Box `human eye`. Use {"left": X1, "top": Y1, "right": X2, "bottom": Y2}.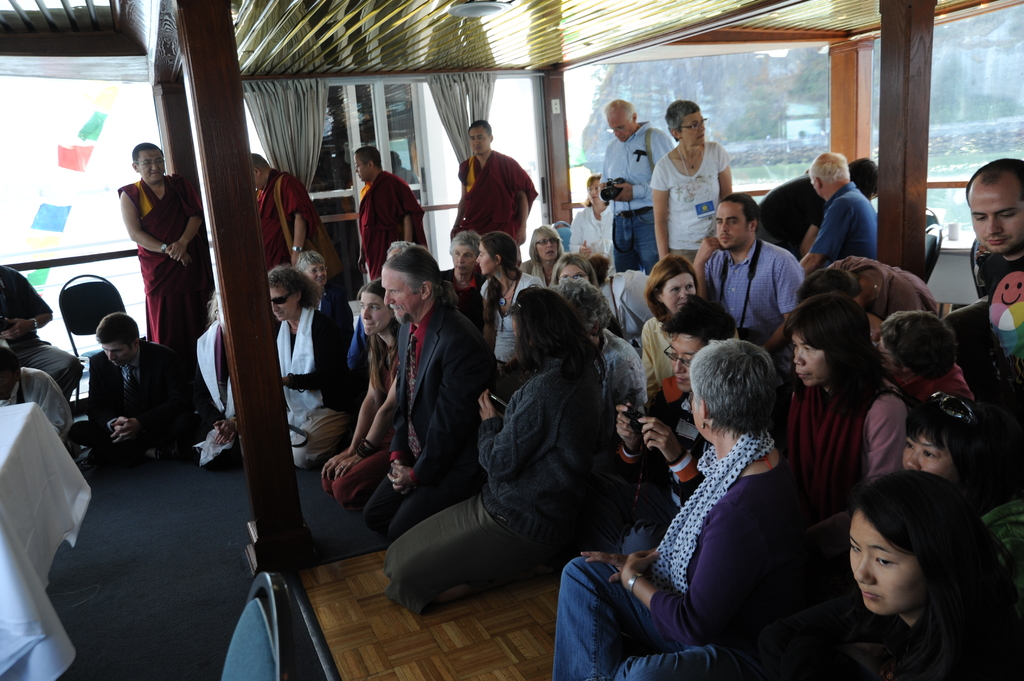
{"left": 685, "top": 284, "right": 696, "bottom": 290}.
